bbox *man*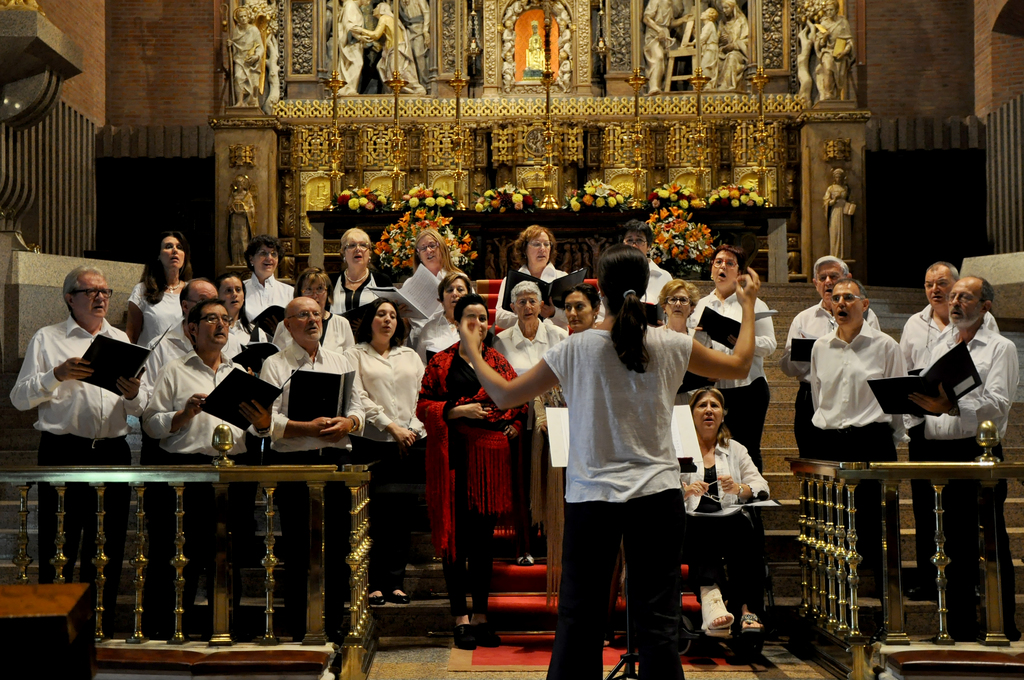
BBox(896, 261, 1000, 602)
